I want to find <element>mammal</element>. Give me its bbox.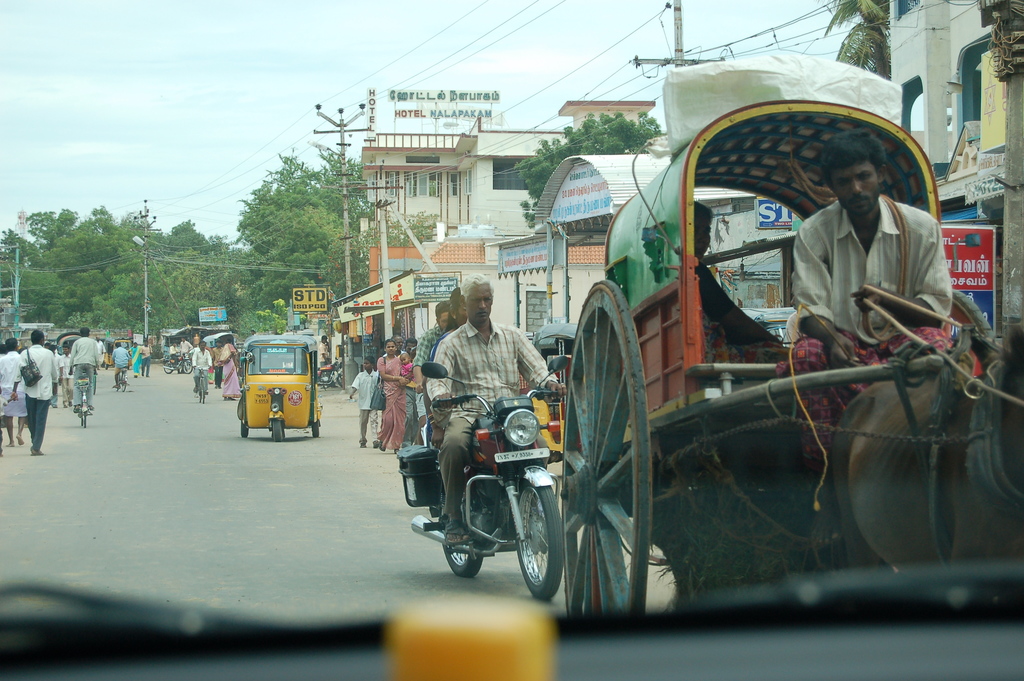
Rect(788, 135, 948, 372).
